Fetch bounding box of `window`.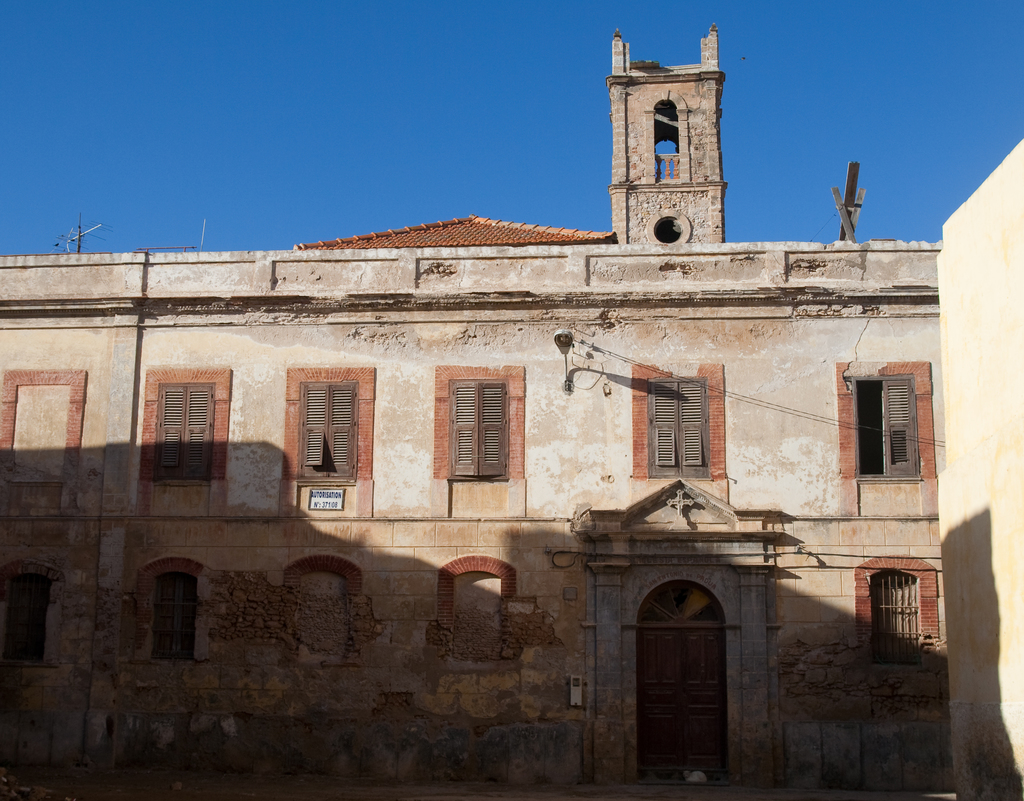
Bbox: pyautogui.locateOnScreen(431, 367, 525, 472).
